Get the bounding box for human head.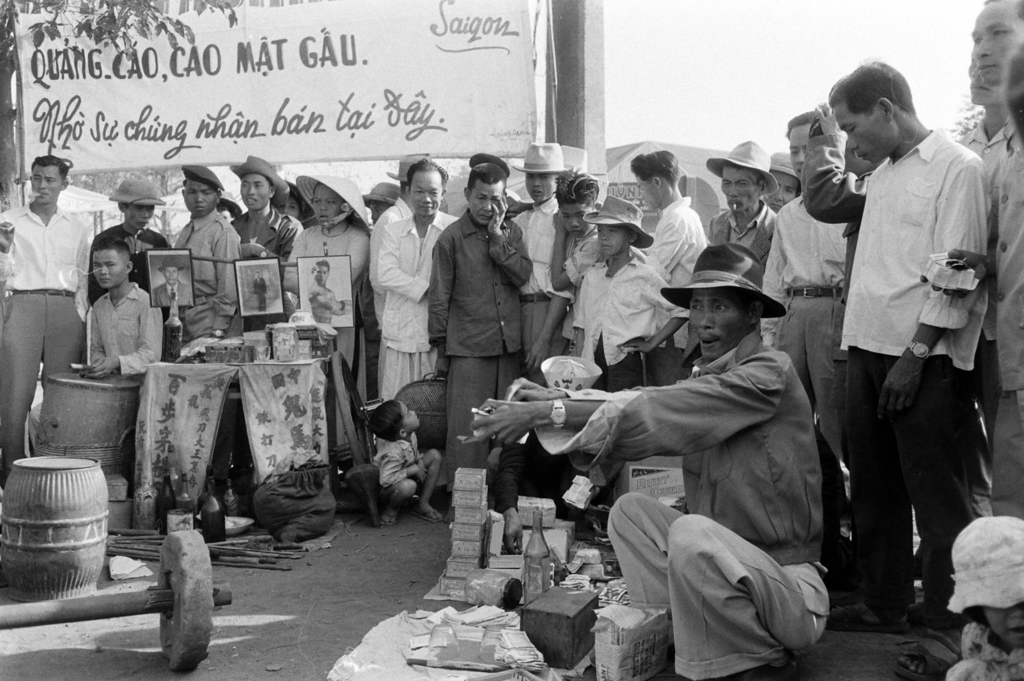
<region>402, 159, 449, 220</region>.
